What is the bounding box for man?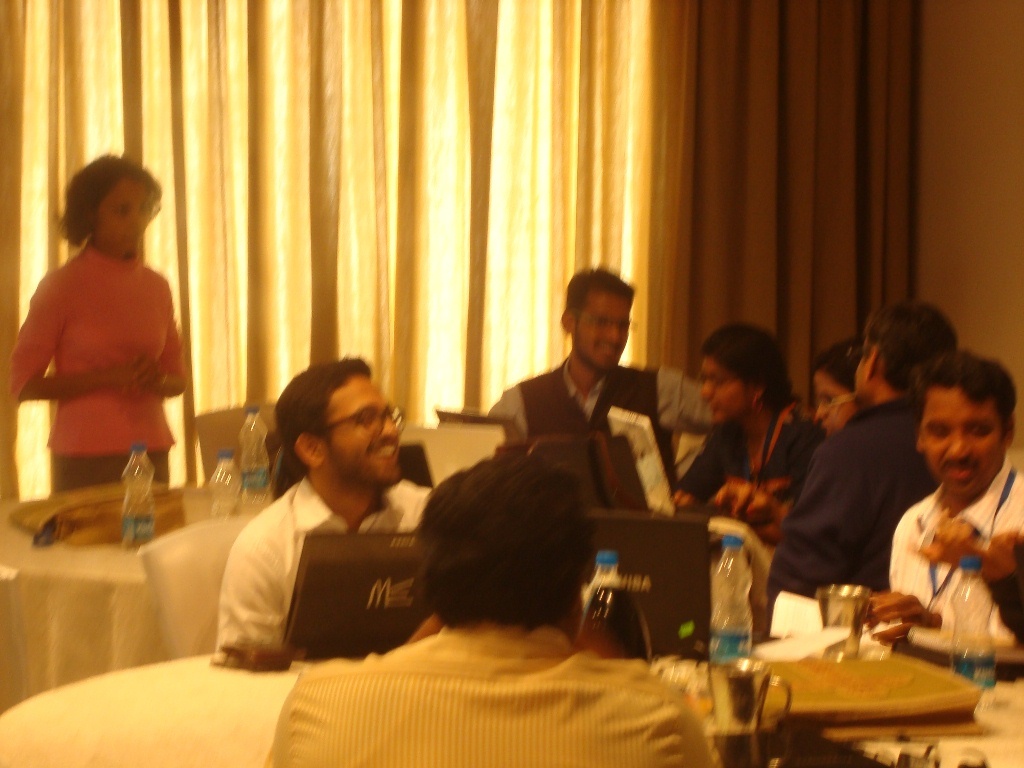
[left=194, top=356, right=461, bottom=686].
